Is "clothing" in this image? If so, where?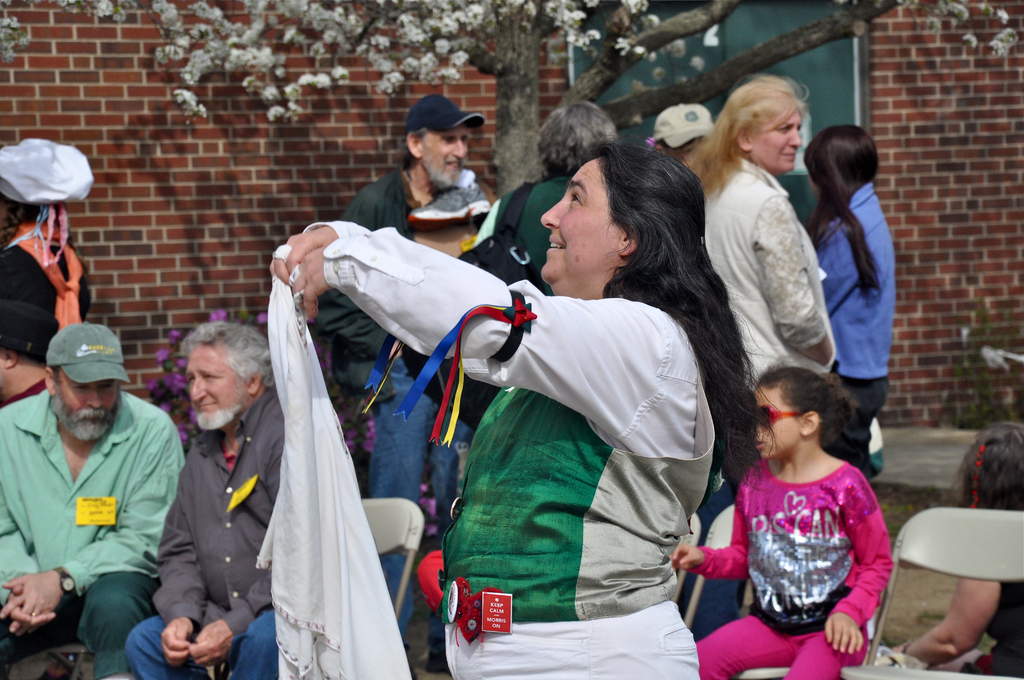
Yes, at [left=0, top=224, right=92, bottom=324].
